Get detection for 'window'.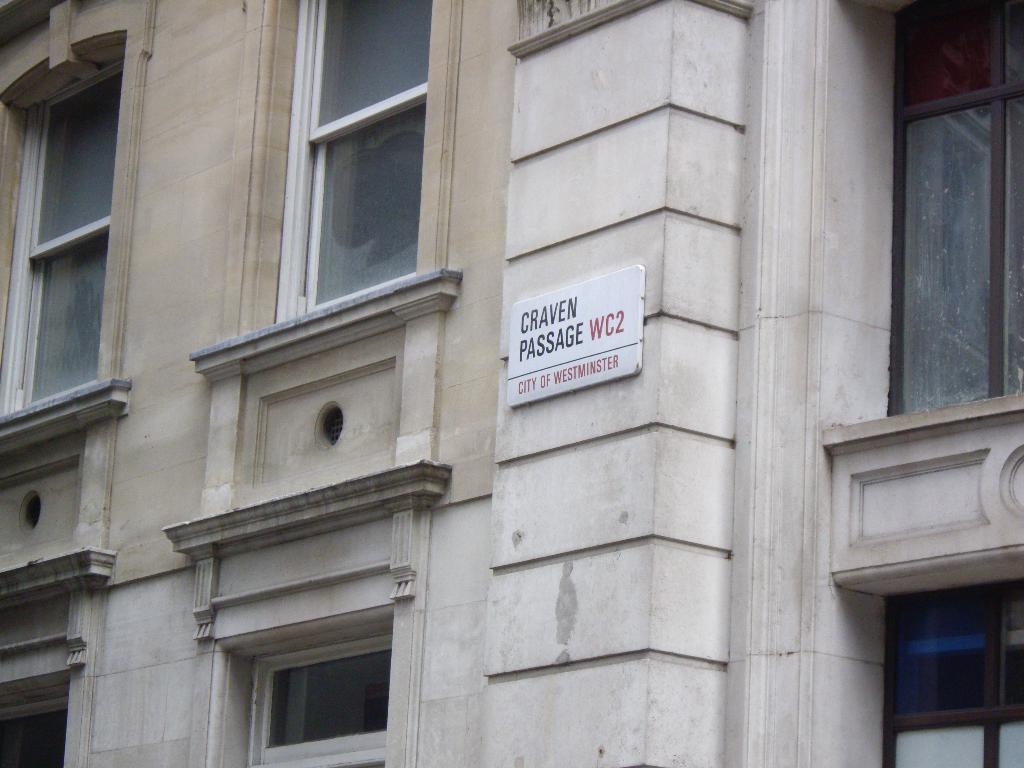
Detection: [x1=282, y1=0, x2=429, y2=325].
